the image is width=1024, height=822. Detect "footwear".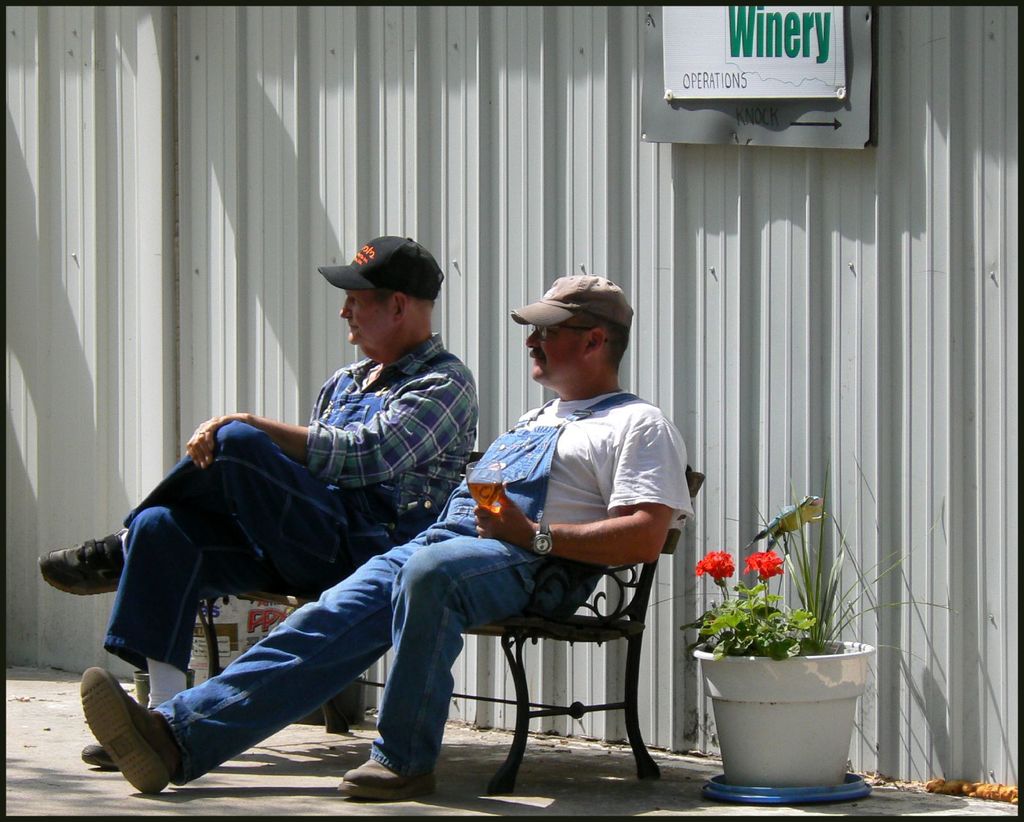
Detection: x1=33, y1=529, x2=135, y2=599.
